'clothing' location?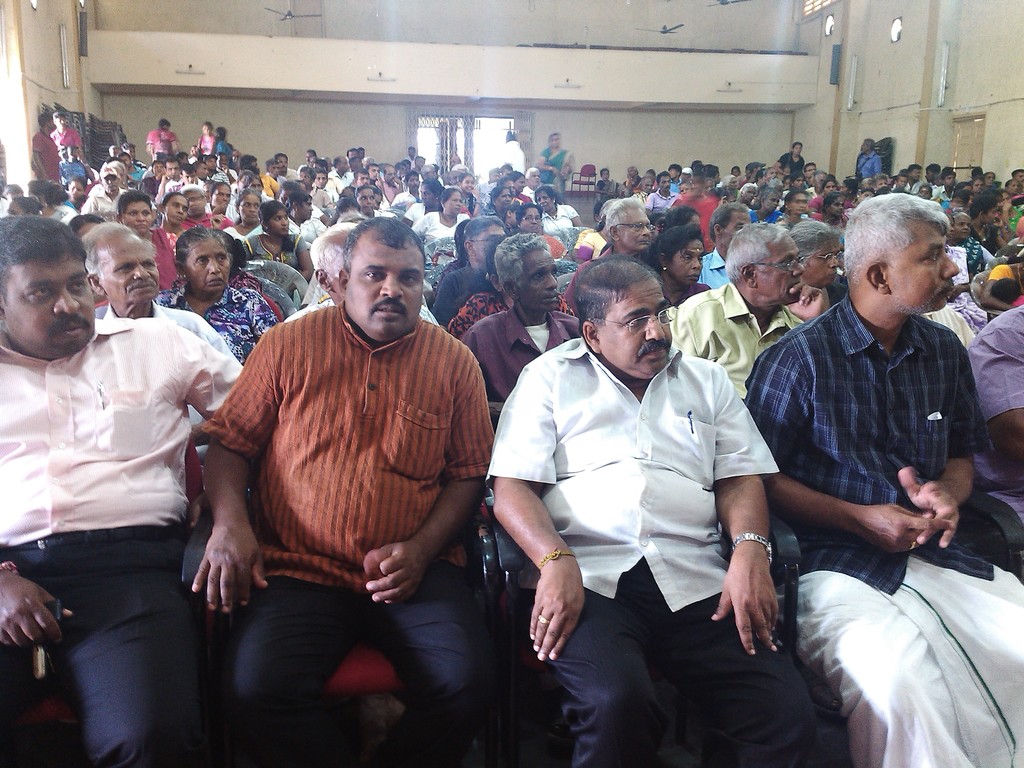
29/125/56/186
